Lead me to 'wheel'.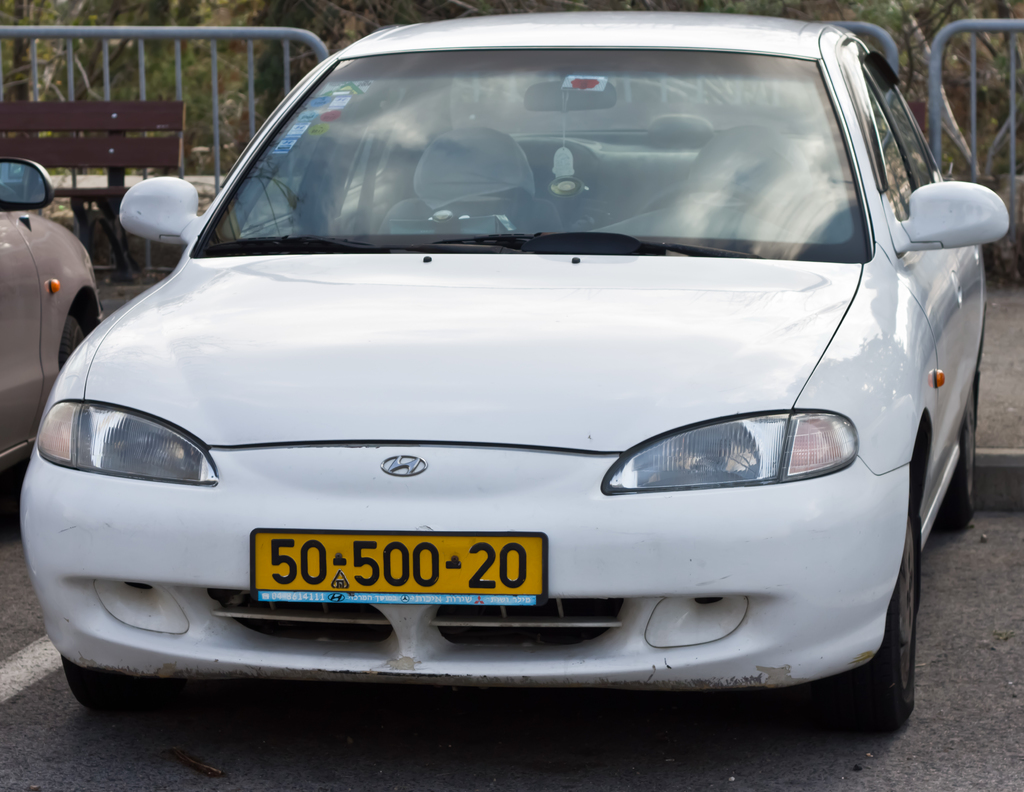
Lead to <bbox>840, 545, 940, 731</bbox>.
